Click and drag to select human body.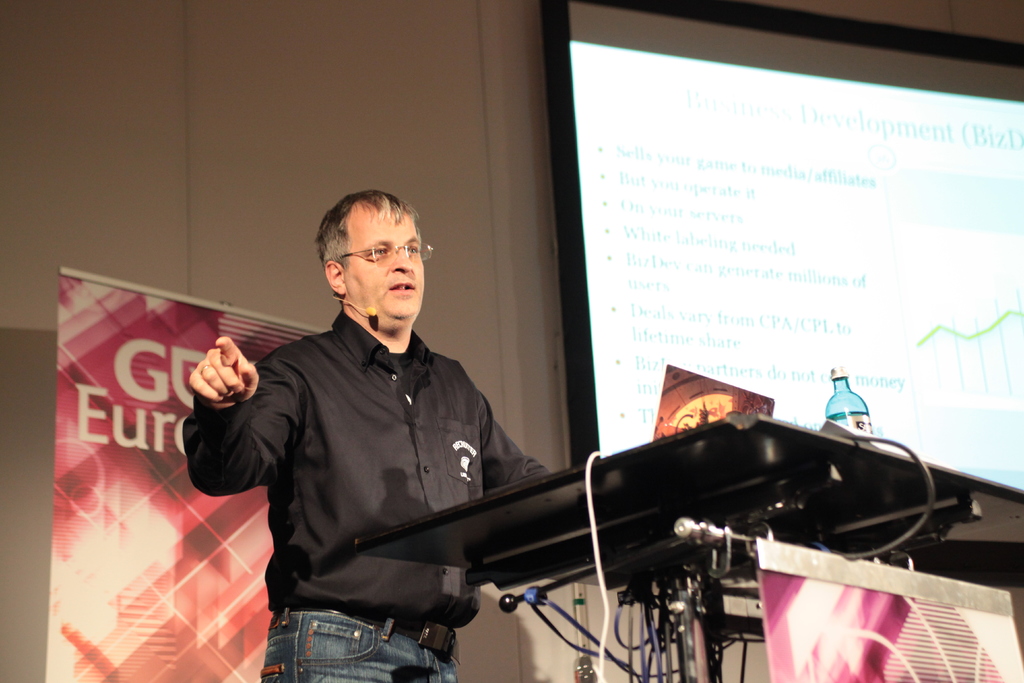
Selection: region(168, 191, 544, 668).
